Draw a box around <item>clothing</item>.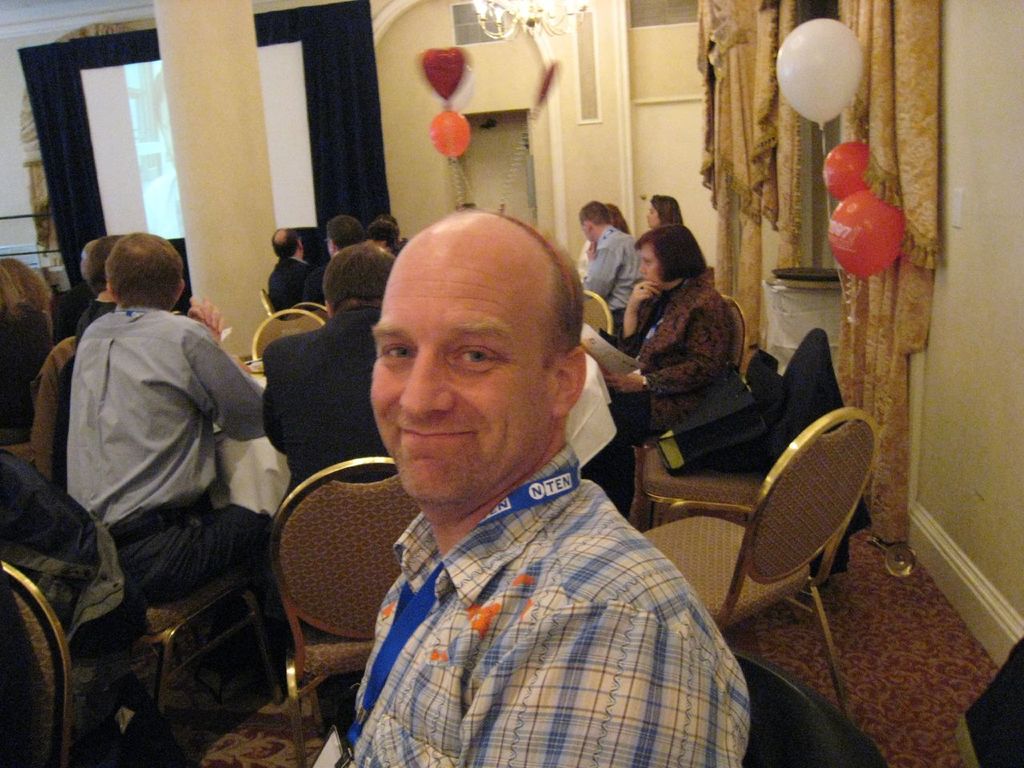
570:232:590:284.
